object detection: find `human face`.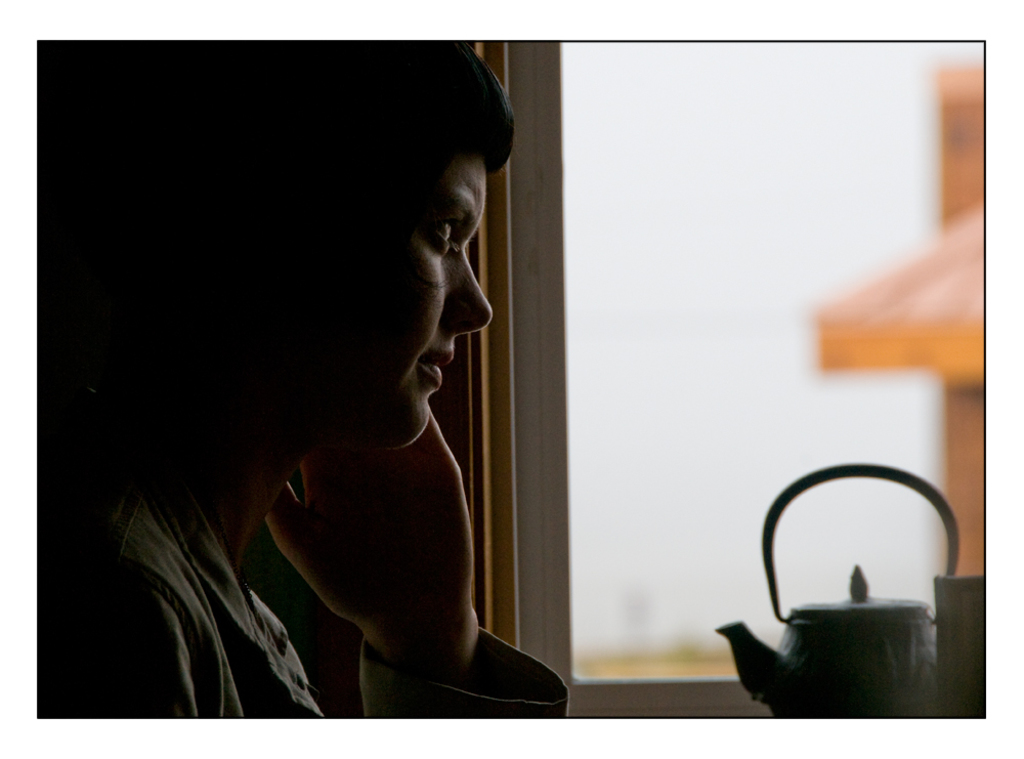
locate(274, 126, 494, 444).
